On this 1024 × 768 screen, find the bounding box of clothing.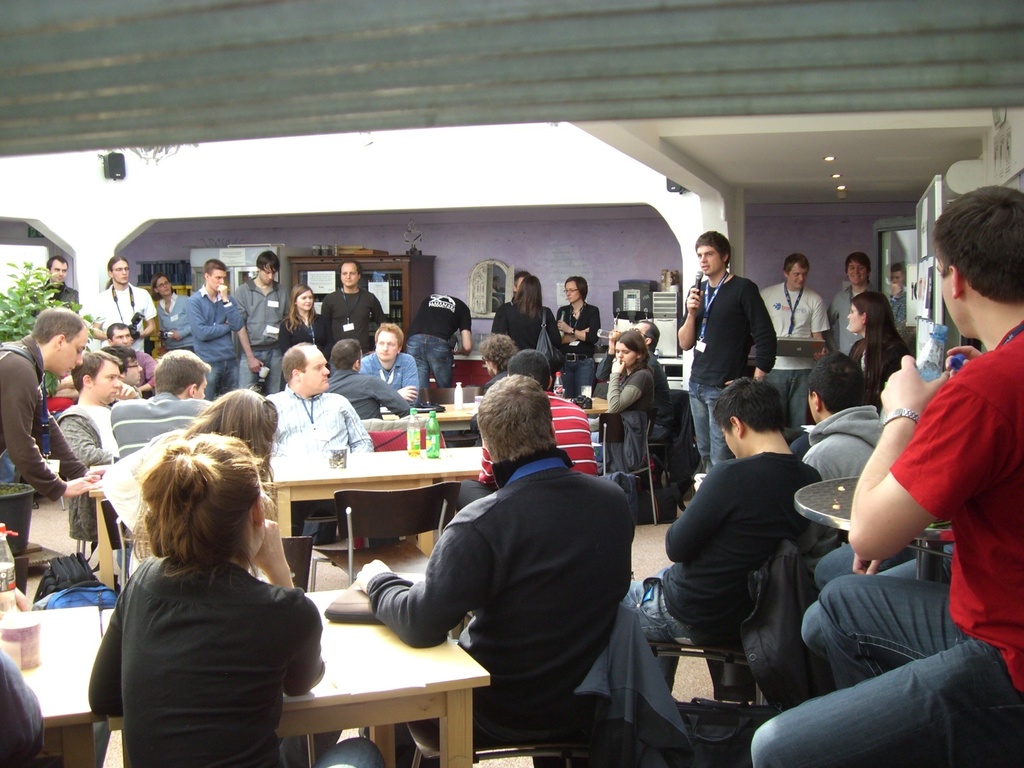
Bounding box: box=[621, 451, 830, 693].
